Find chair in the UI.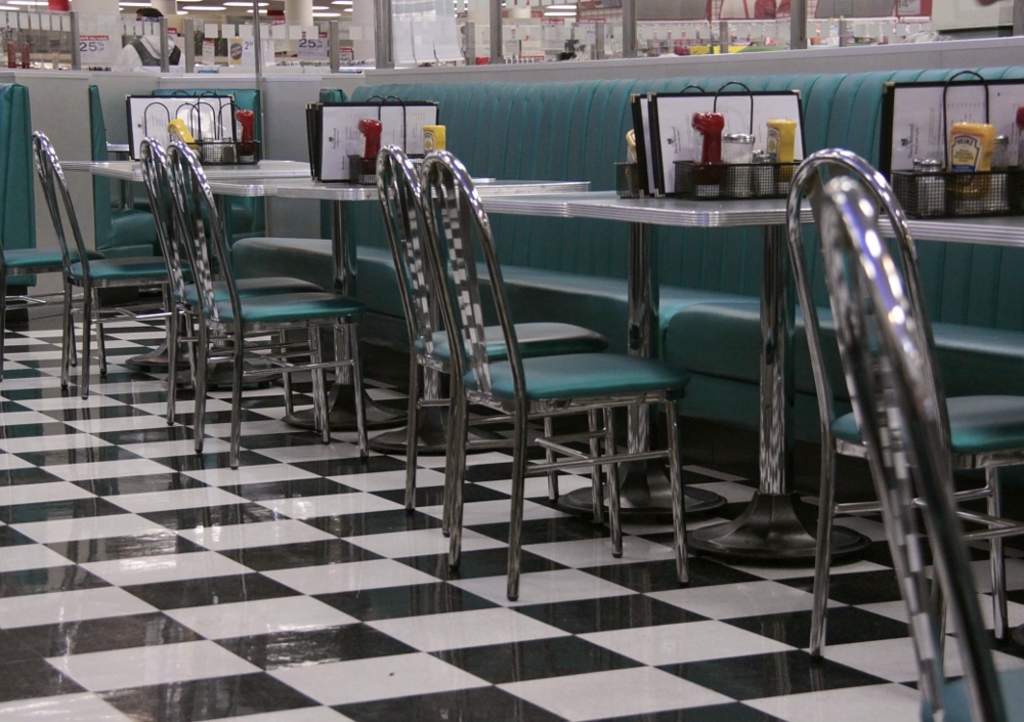
UI element at <box>782,148,1023,694</box>.
